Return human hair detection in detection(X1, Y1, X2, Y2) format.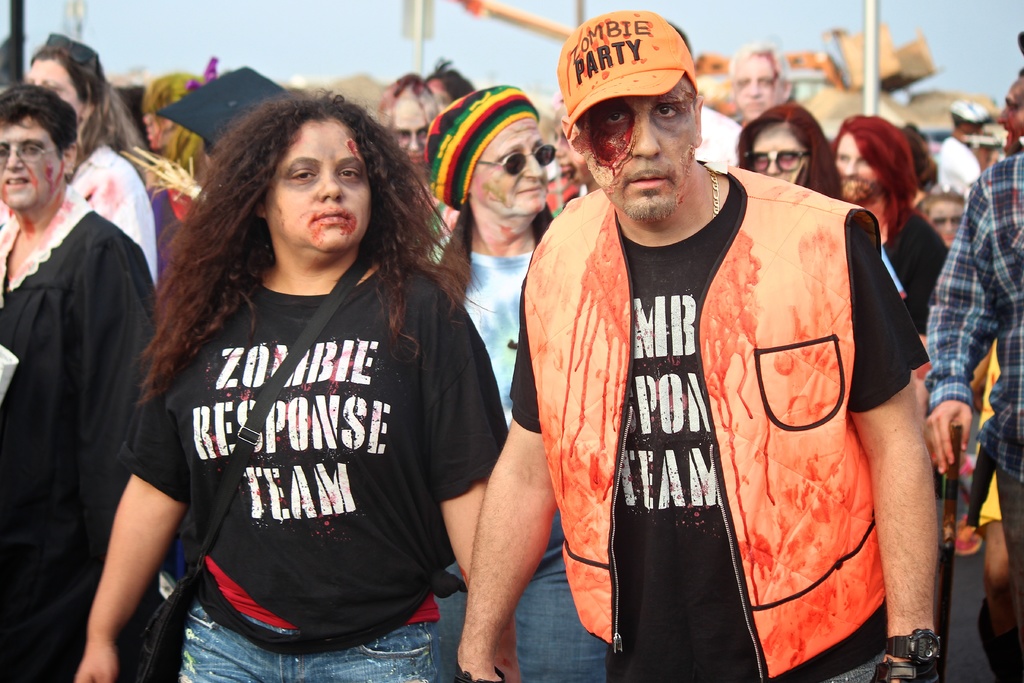
detection(174, 79, 459, 374).
